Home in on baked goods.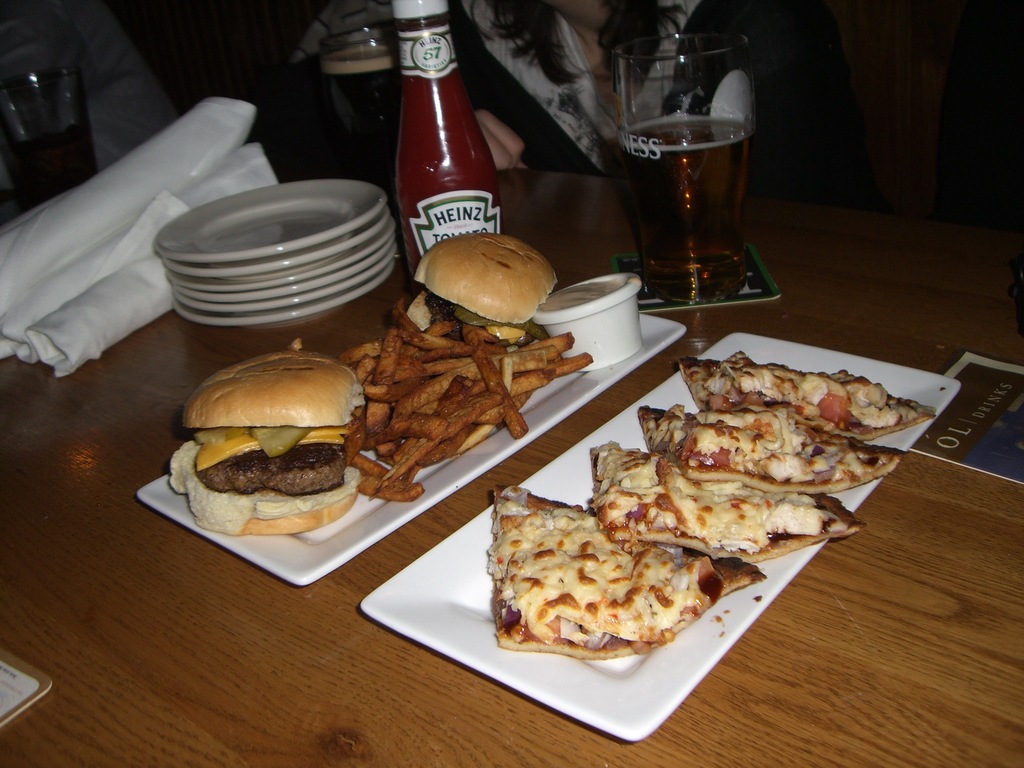
Homed in at 580 436 863 566.
